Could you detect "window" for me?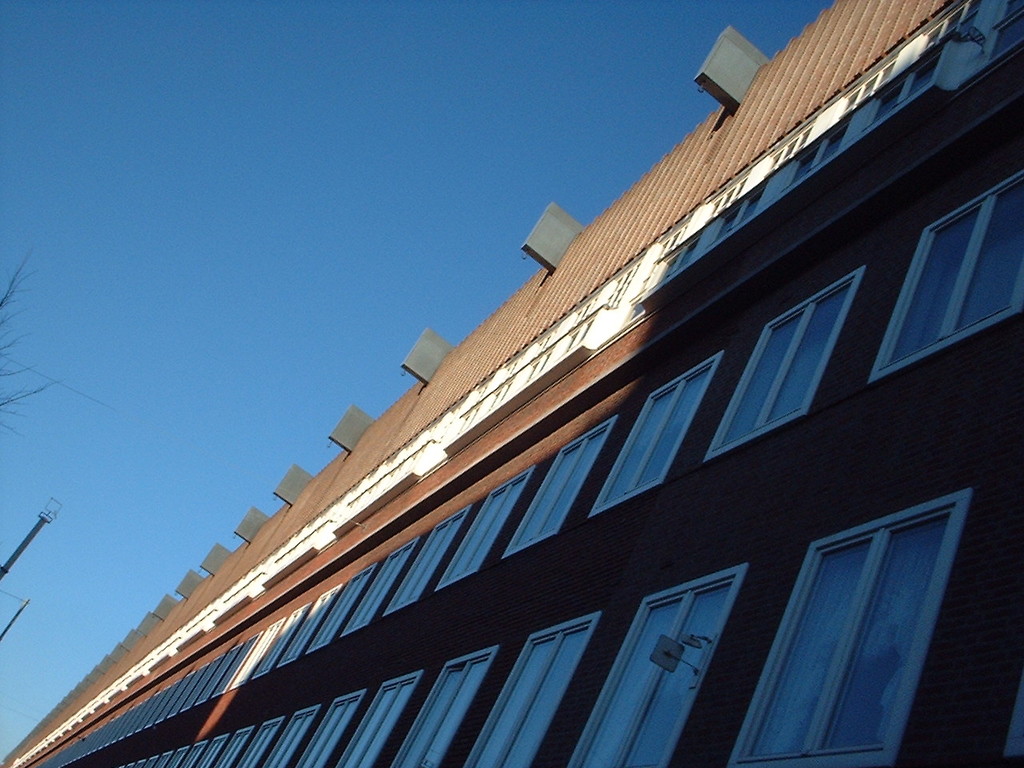
Detection result: 875/163/1023/375.
